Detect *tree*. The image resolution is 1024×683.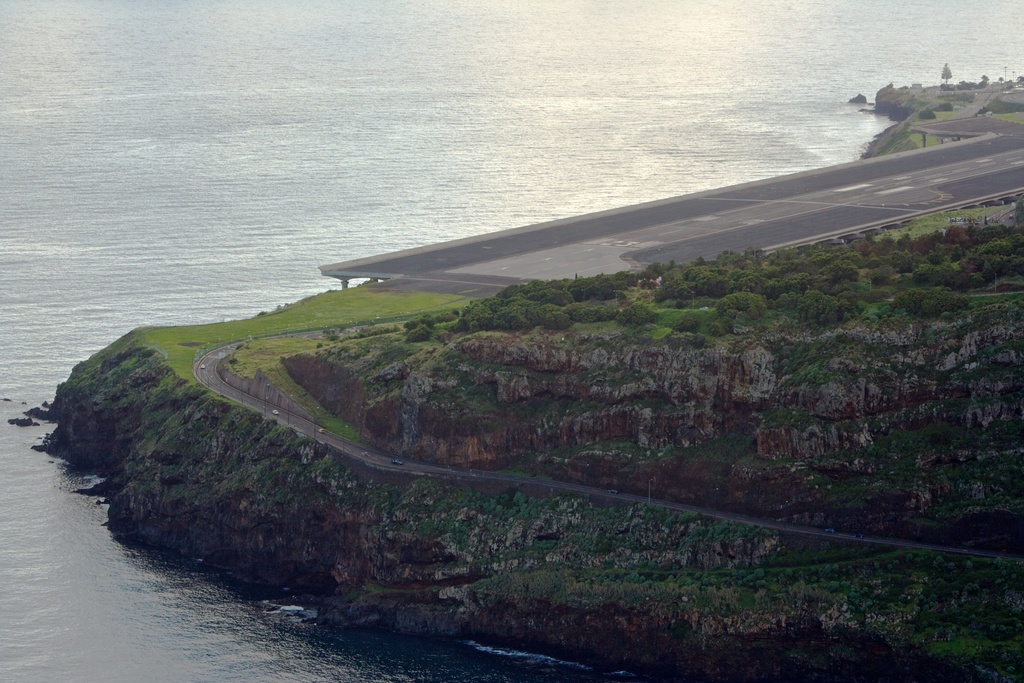
{"left": 915, "top": 106, "right": 937, "bottom": 119}.
